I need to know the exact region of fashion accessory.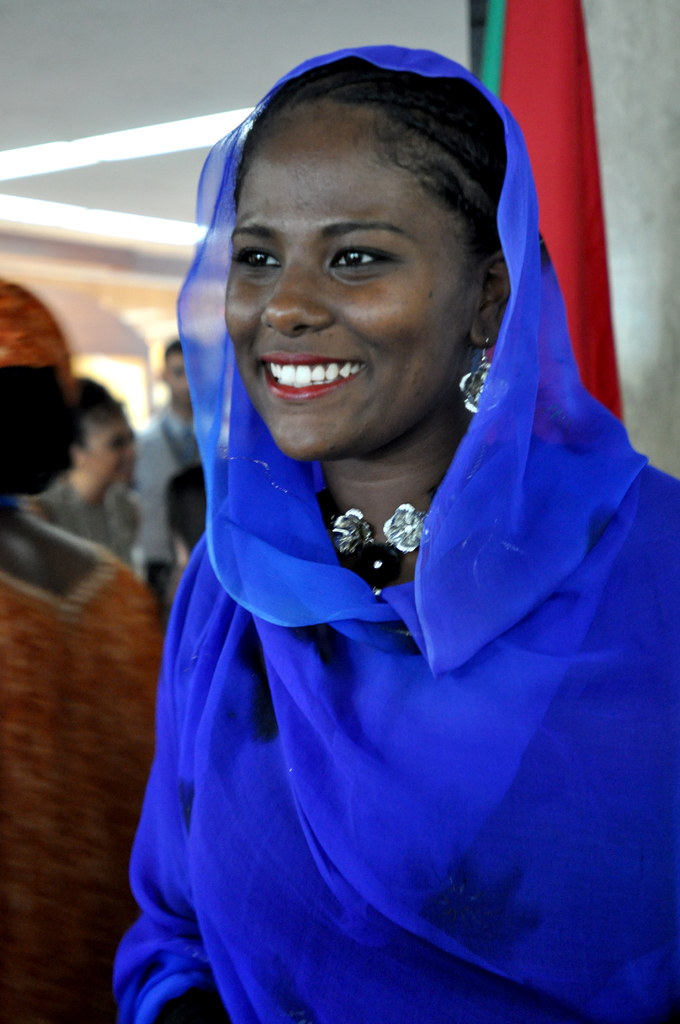
Region: x1=0, y1=279, x2=72, y2=390.
